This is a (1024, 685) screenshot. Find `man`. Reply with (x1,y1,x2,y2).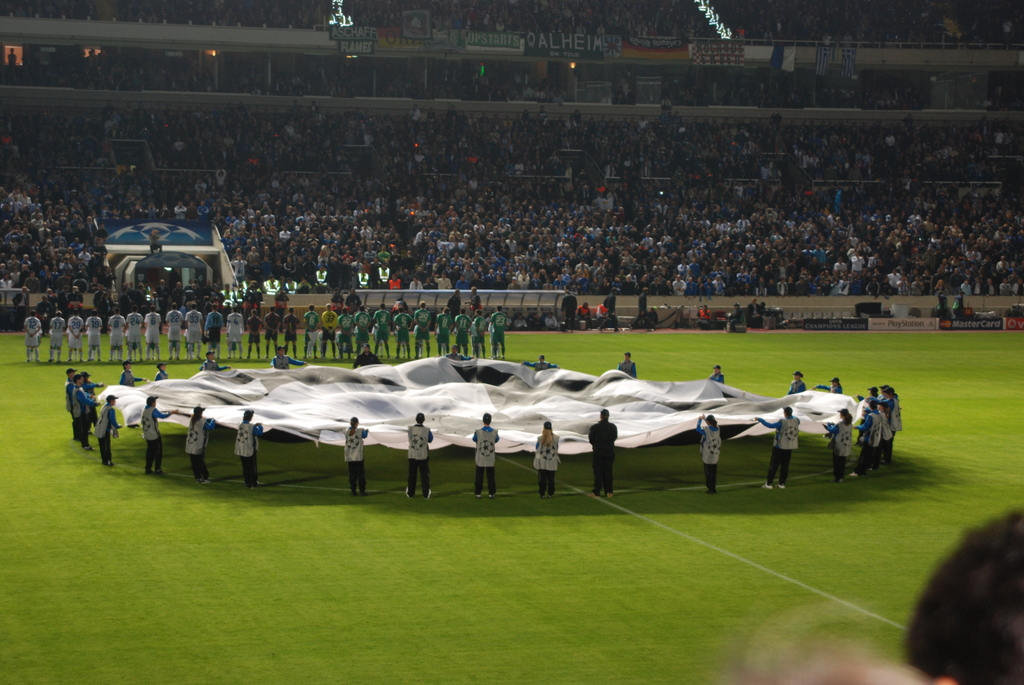
(334,303,351,361).
